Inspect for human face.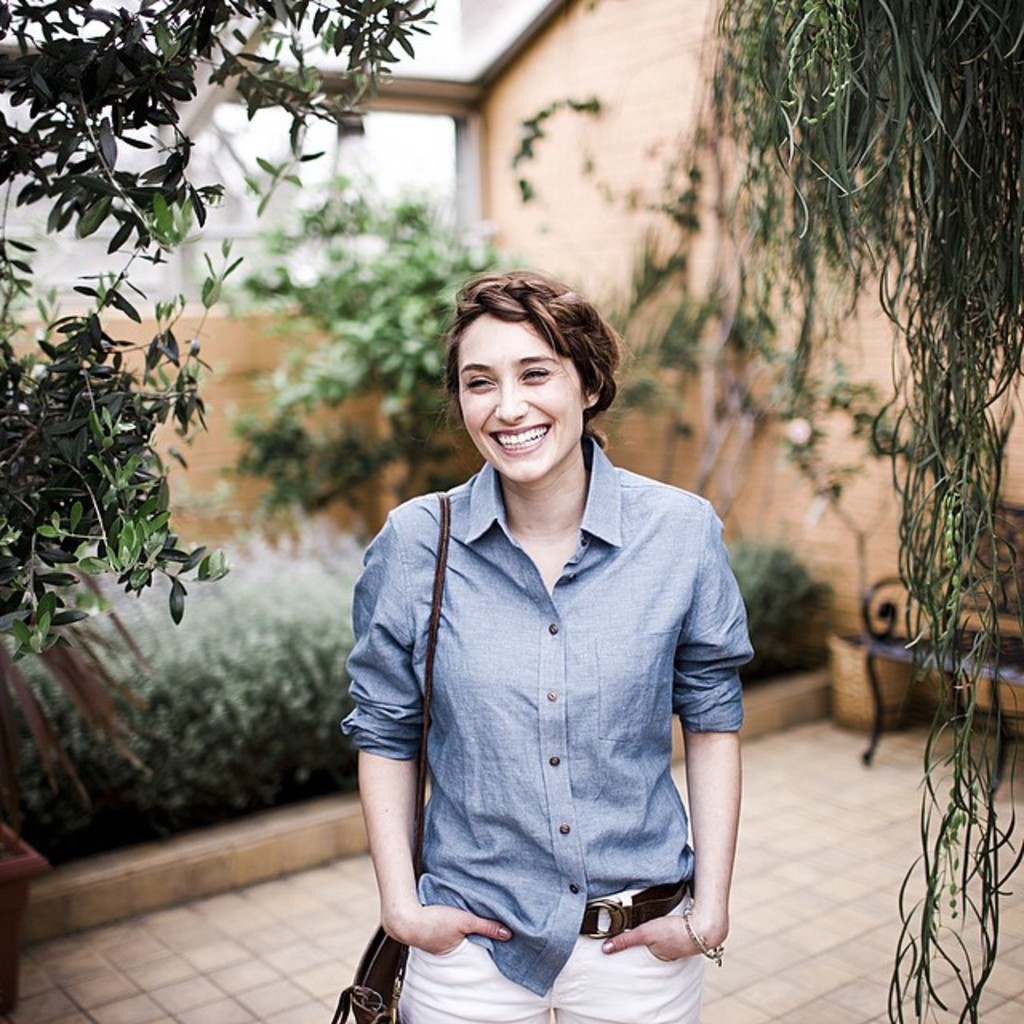
Inspection: l=451, t=309, r=586, b=482.
